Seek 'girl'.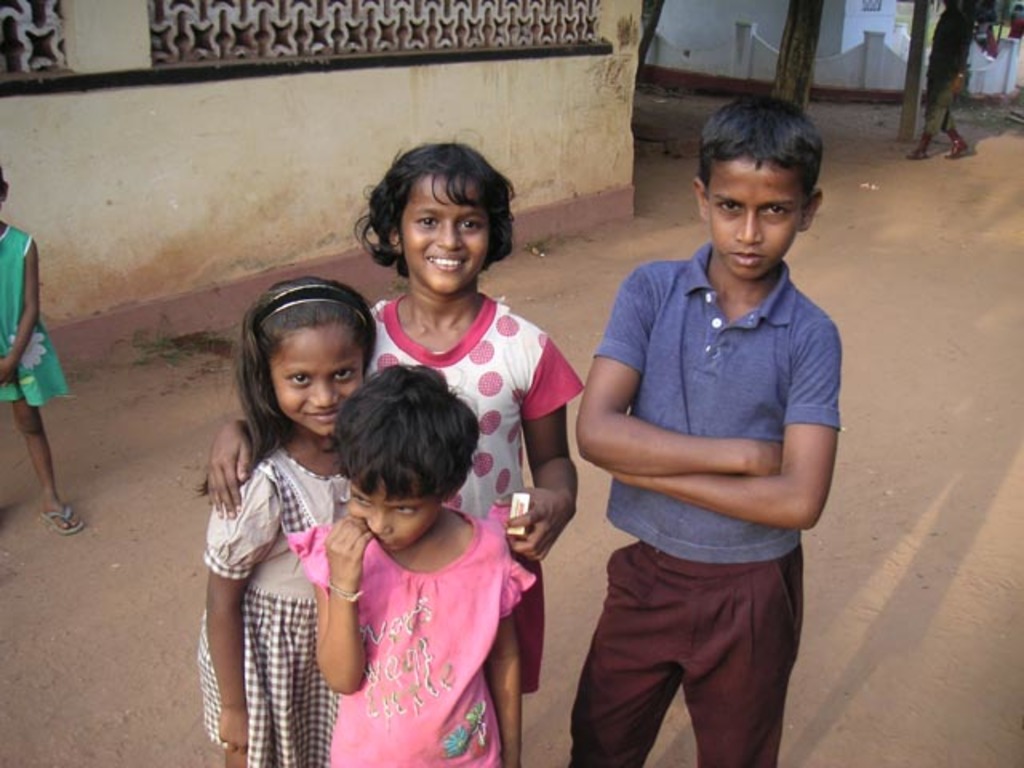
<region>0, 160, 86, 536</region>.
